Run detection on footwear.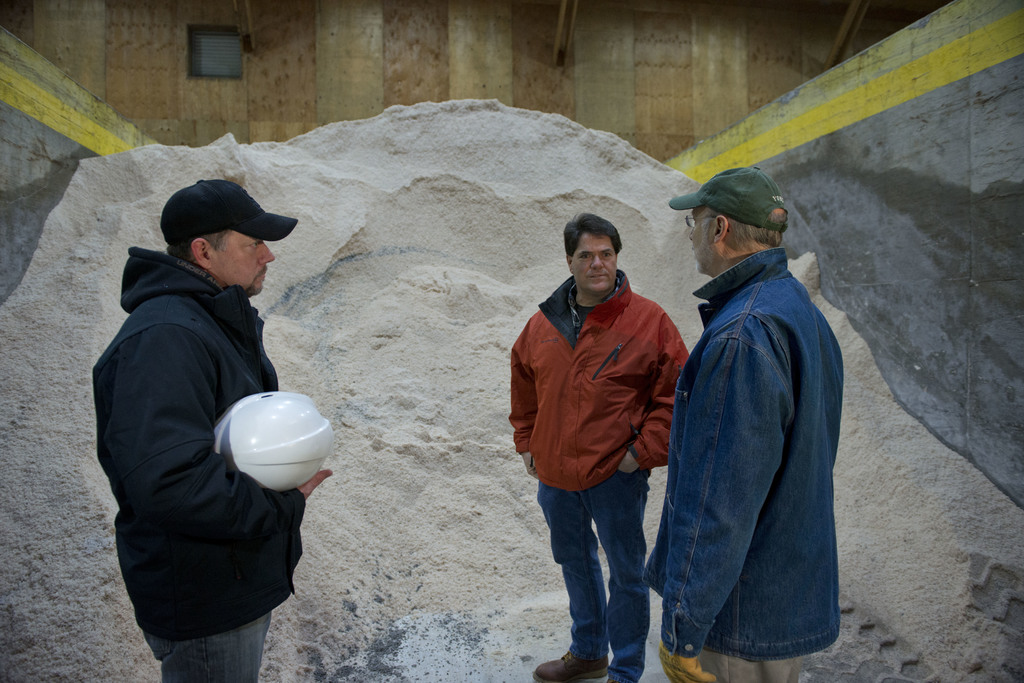
Result: box(535, 650, 607, 678).
